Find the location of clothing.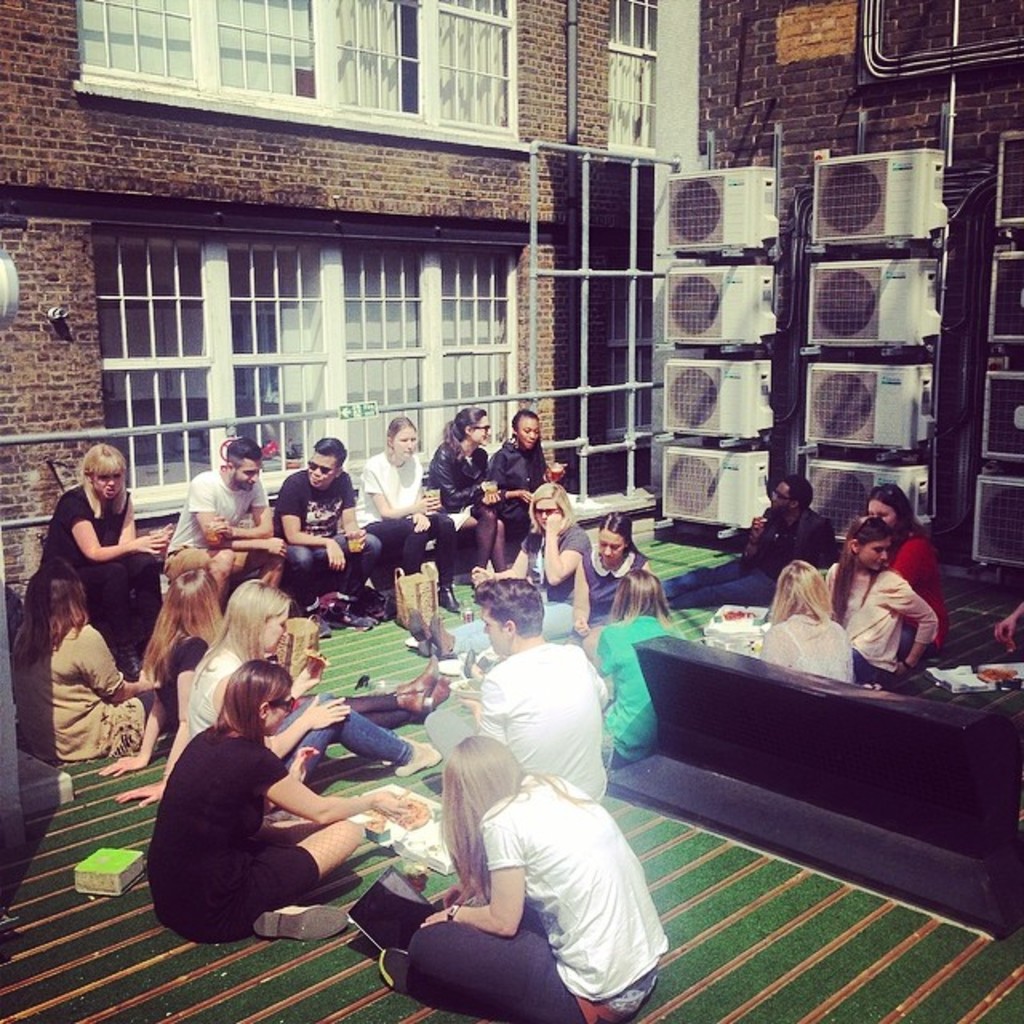
Location: (left=502, top=440, right=558, bottom=502).
